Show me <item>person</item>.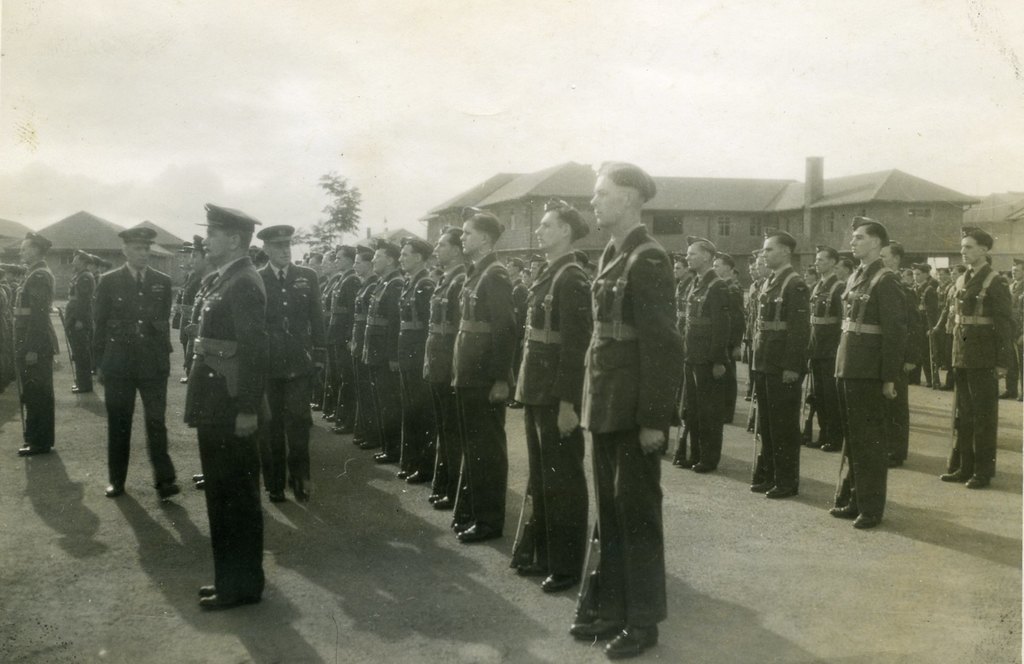
<item>person</item> is here: BBox(565, 154, 682, 661).
